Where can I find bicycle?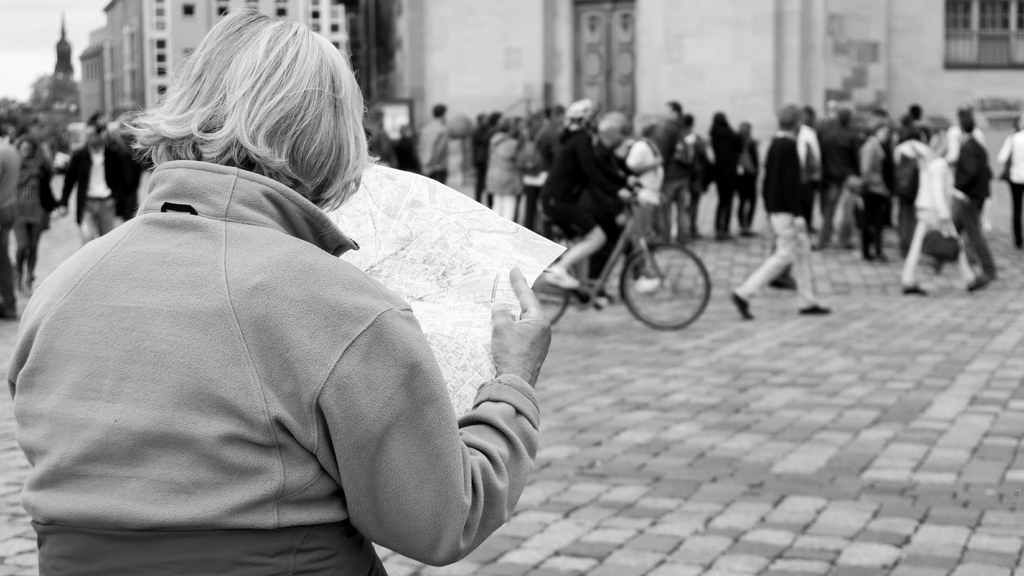
You can find it at (left=532, top=183, right=719, bottom=331).
